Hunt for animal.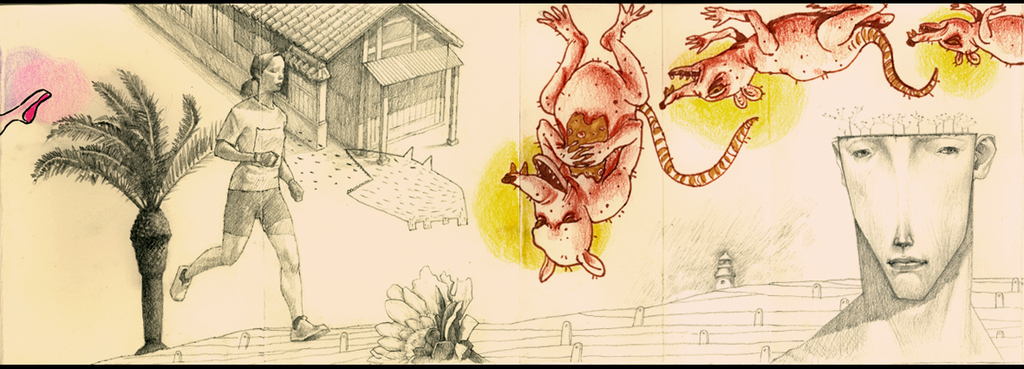
Hunted down at (499,4,759,284).
